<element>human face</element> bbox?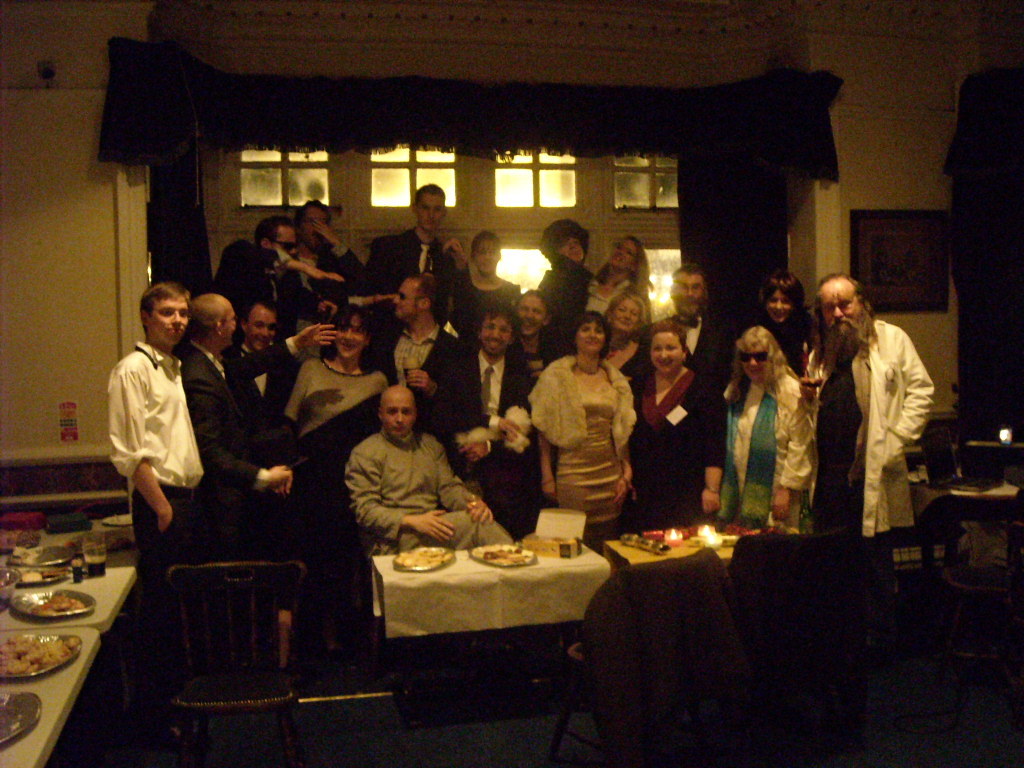
(821,286,860,338)
